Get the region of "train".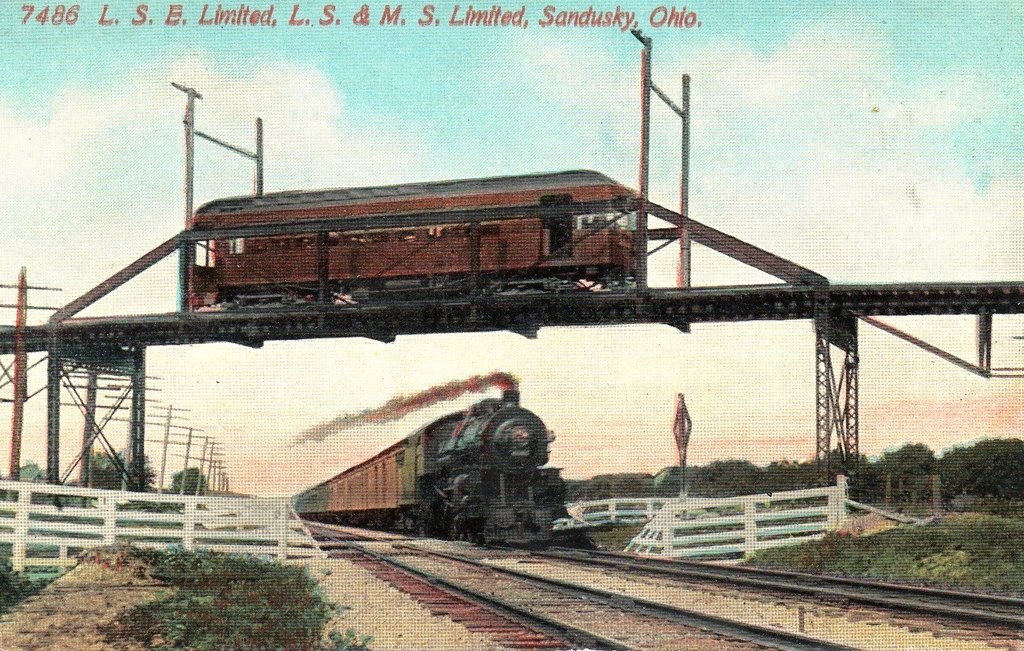
rect(288, 387, 596, 552).
